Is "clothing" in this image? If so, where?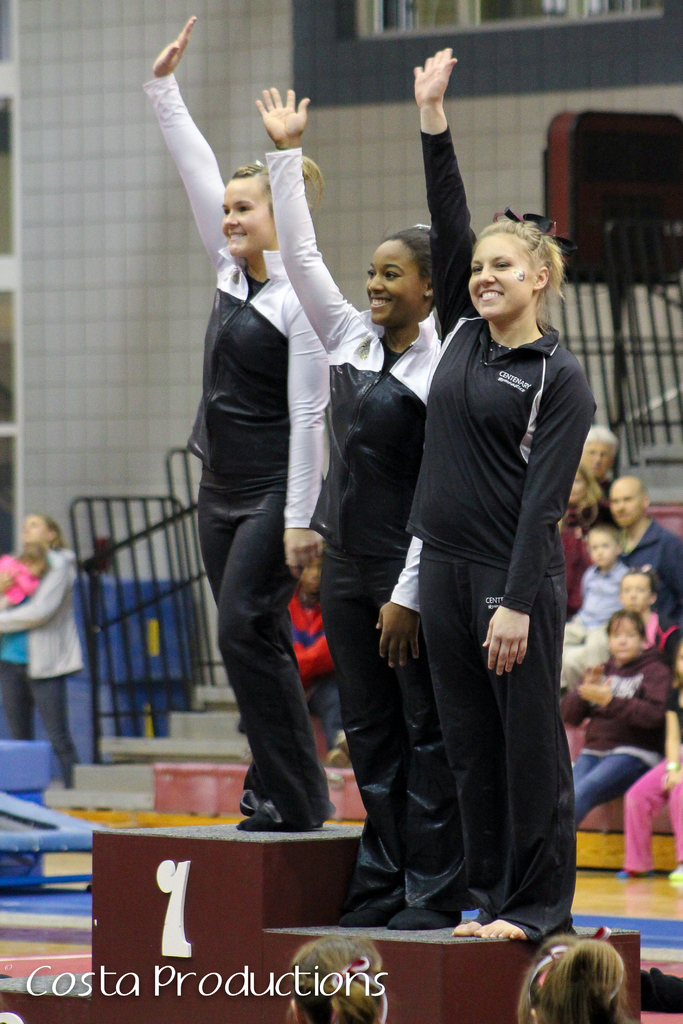
Yes, at l=561, t=650, r=666, b=824.
